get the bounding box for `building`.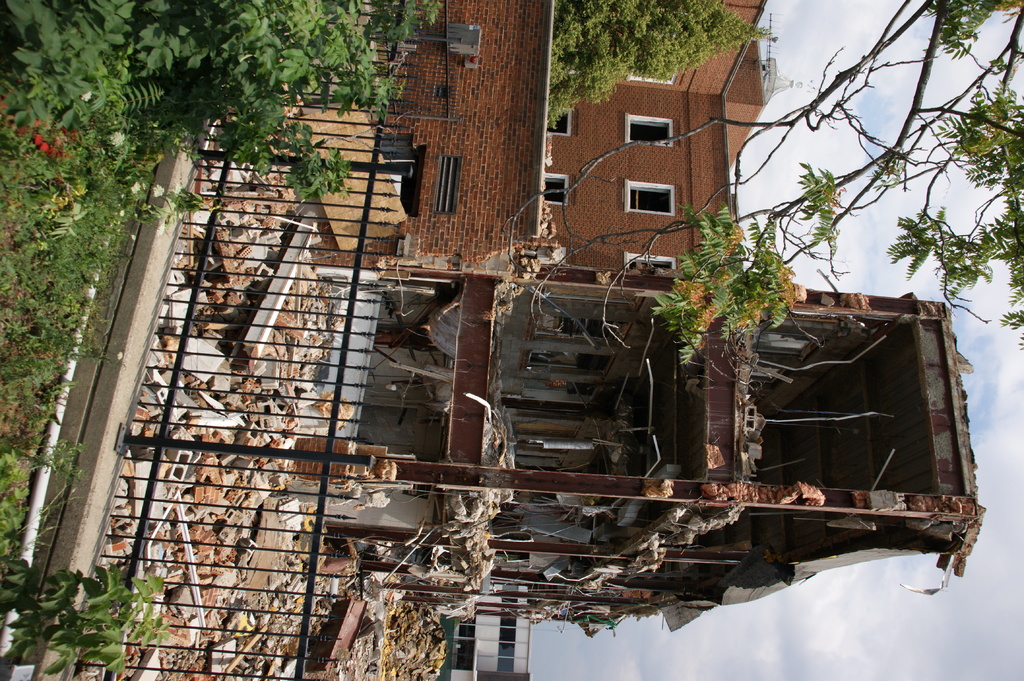
(x1=318, y1=275, x2=987, y2=533).
